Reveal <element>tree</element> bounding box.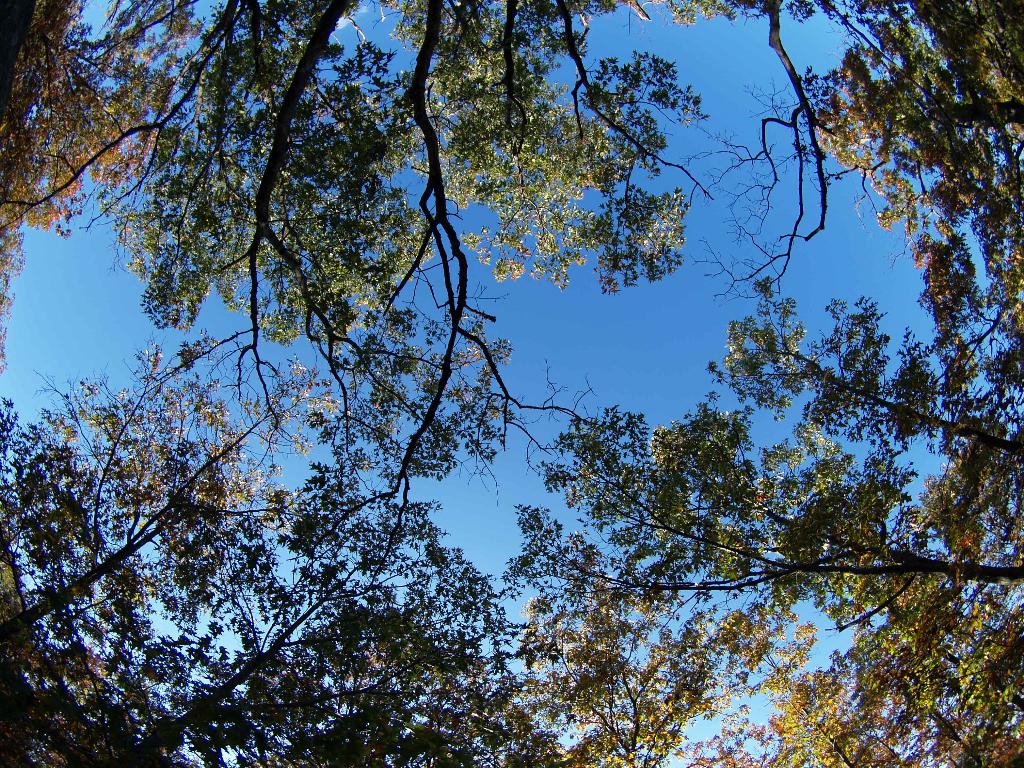
Revealed: [0, 348, 340, 767].
